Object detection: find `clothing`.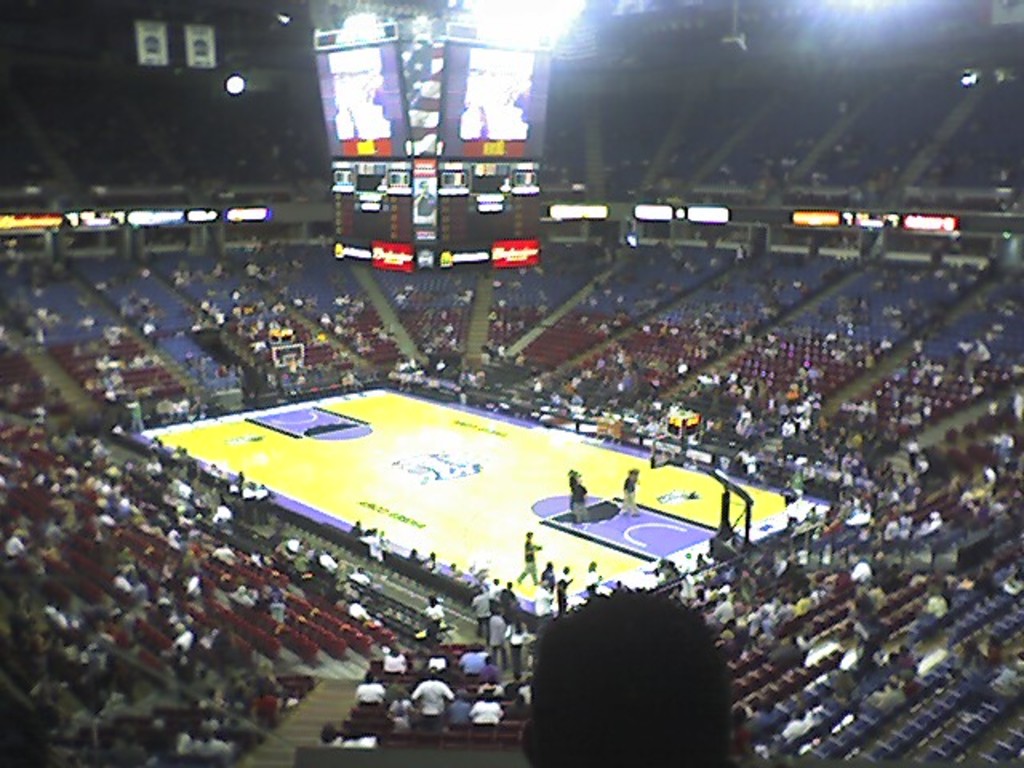
366/538/382/560.
